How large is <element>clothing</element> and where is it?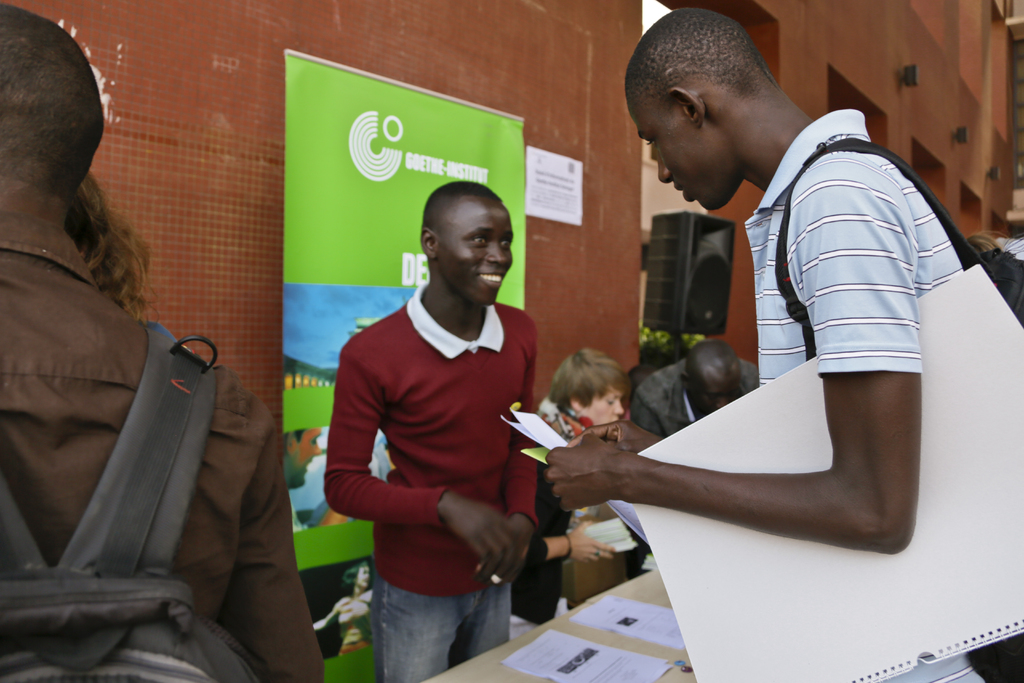
Bounding box: 507 459 563 628.
